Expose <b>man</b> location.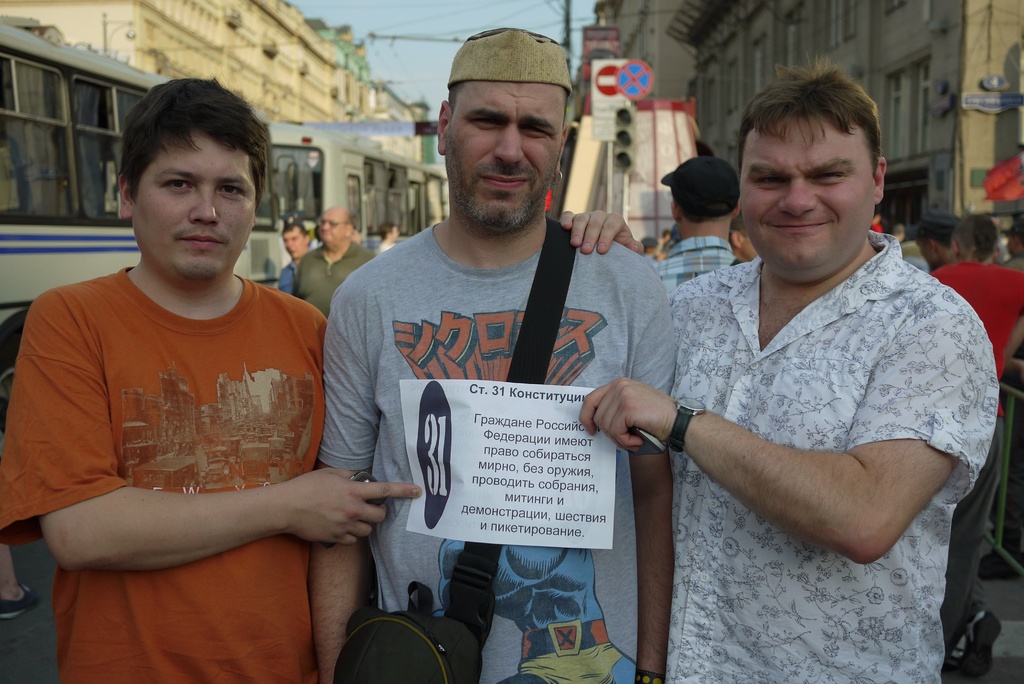
Exposed at (913, 221, 959, 277).
